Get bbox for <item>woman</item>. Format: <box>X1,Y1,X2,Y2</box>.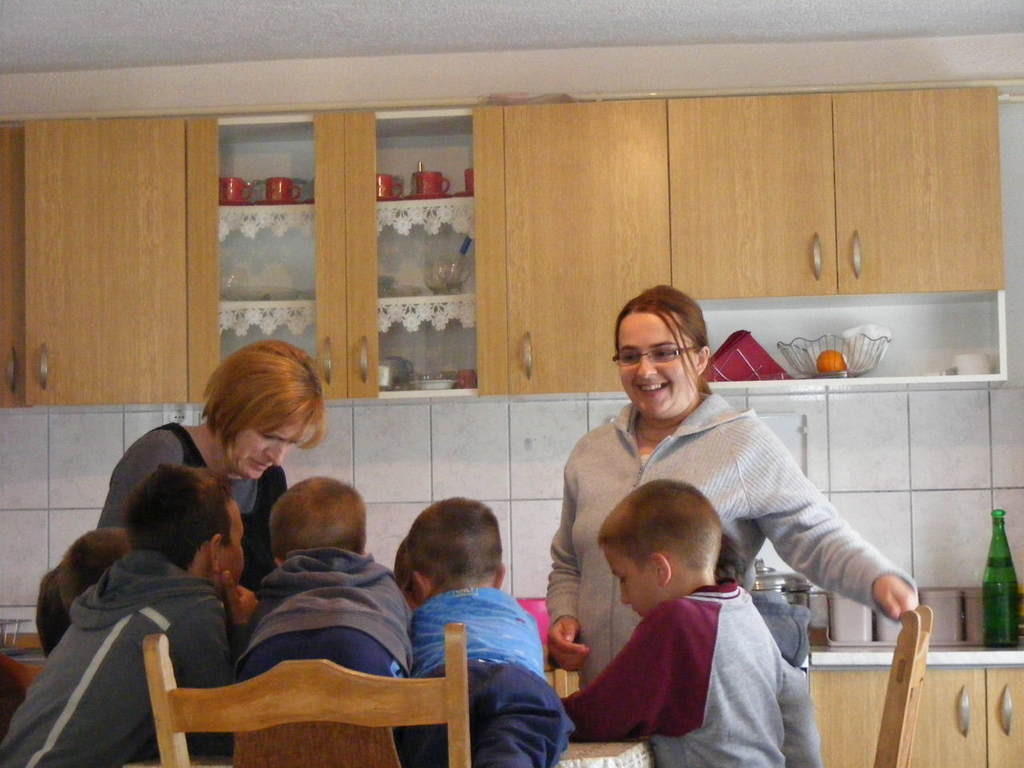
<box>546,284,919,693</box>.
